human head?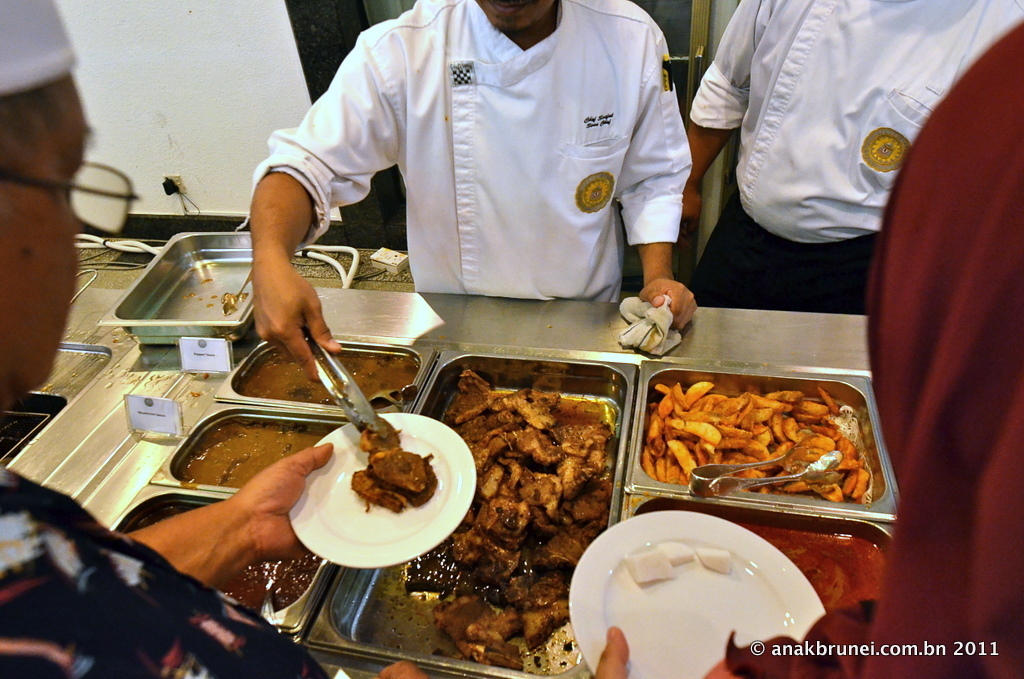
bbox=(476, 0, 554, 36)
